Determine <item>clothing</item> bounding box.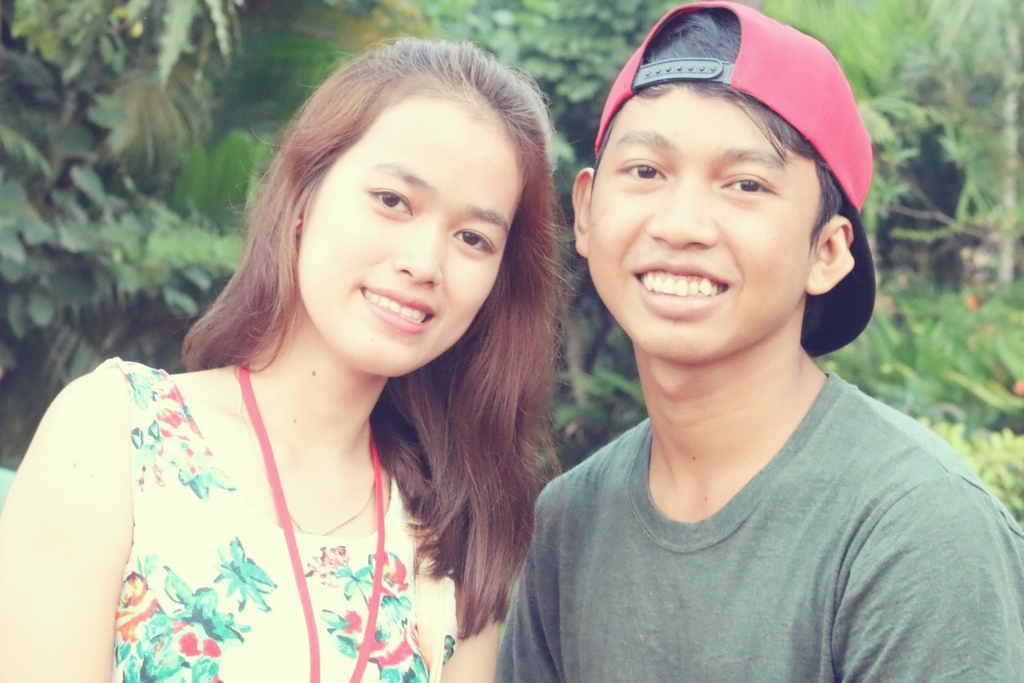
Determined: box=[477, 320, 991, 679].
